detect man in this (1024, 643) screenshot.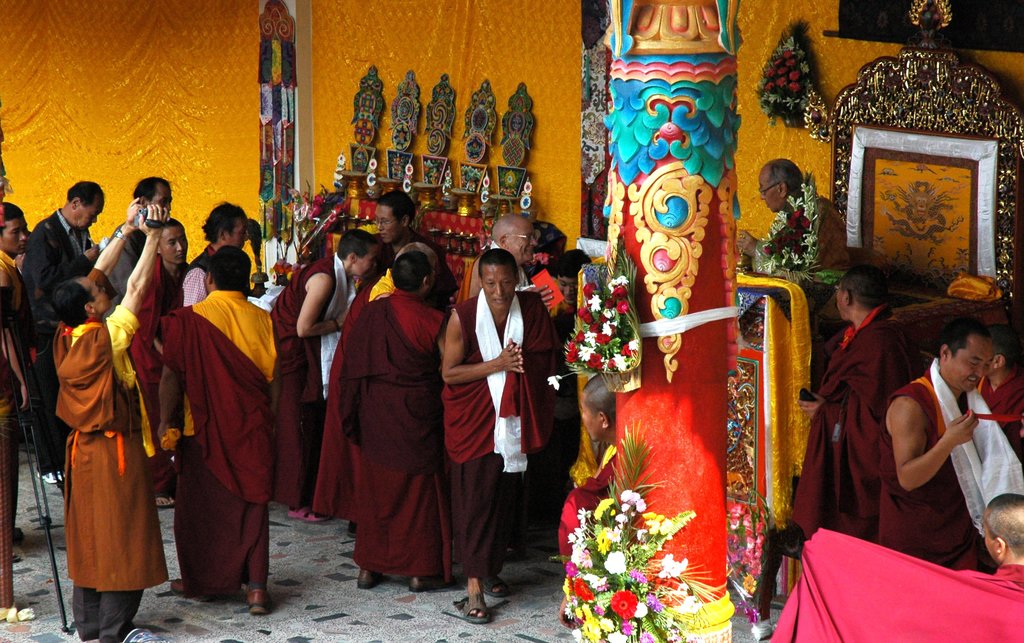
Detection: x1=781, y1=267, x2=916, y2=537.
